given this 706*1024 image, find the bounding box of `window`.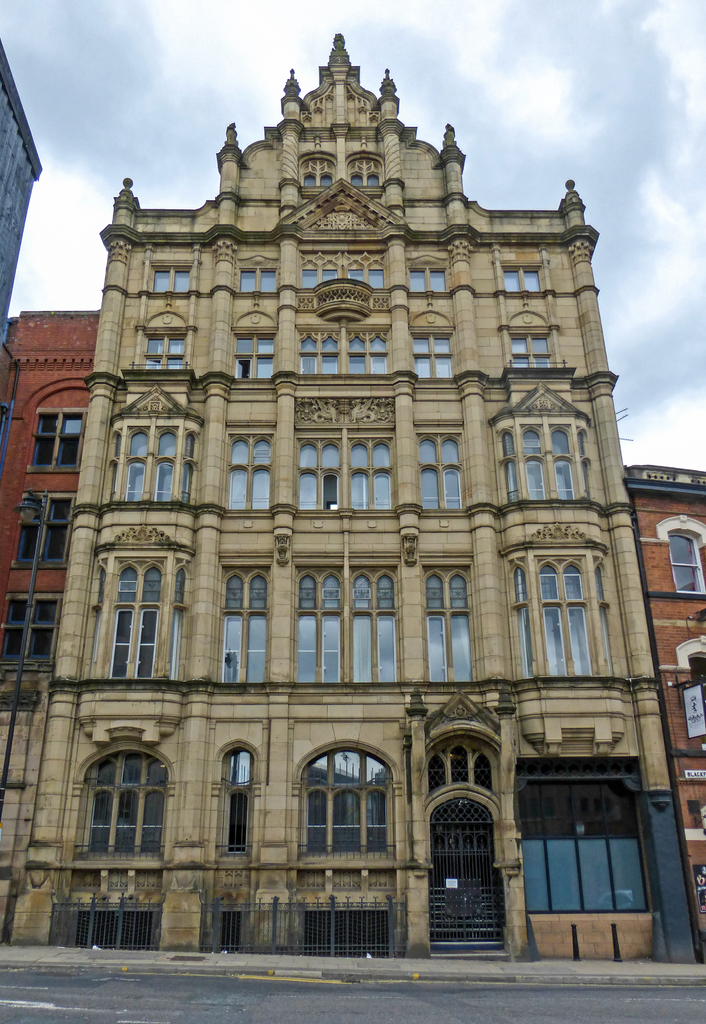
box(10, 493, 79, 573).
